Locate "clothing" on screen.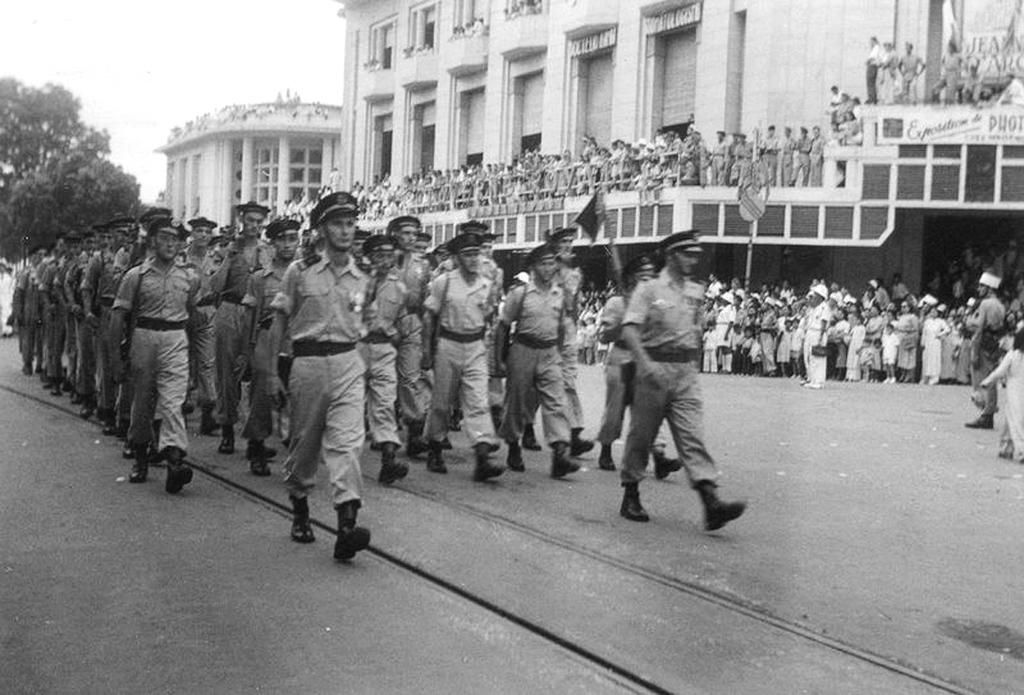
On screen at 900,55,917,103.
